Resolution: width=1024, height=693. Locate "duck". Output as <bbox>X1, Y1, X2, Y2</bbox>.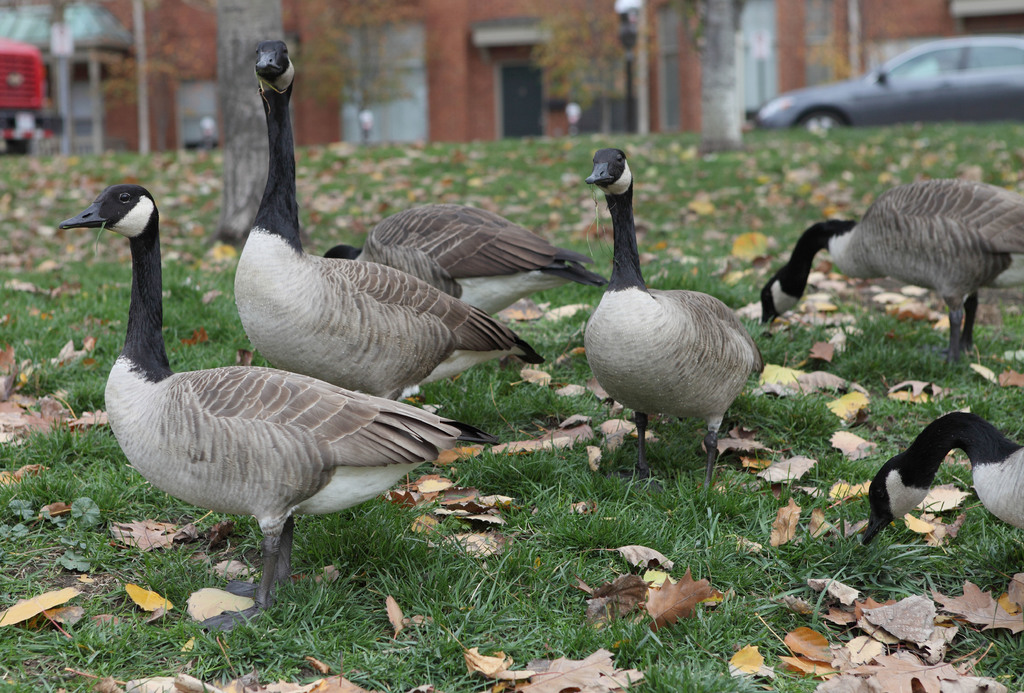
<bbox>854, 412, 1023, 550</bbox>.
